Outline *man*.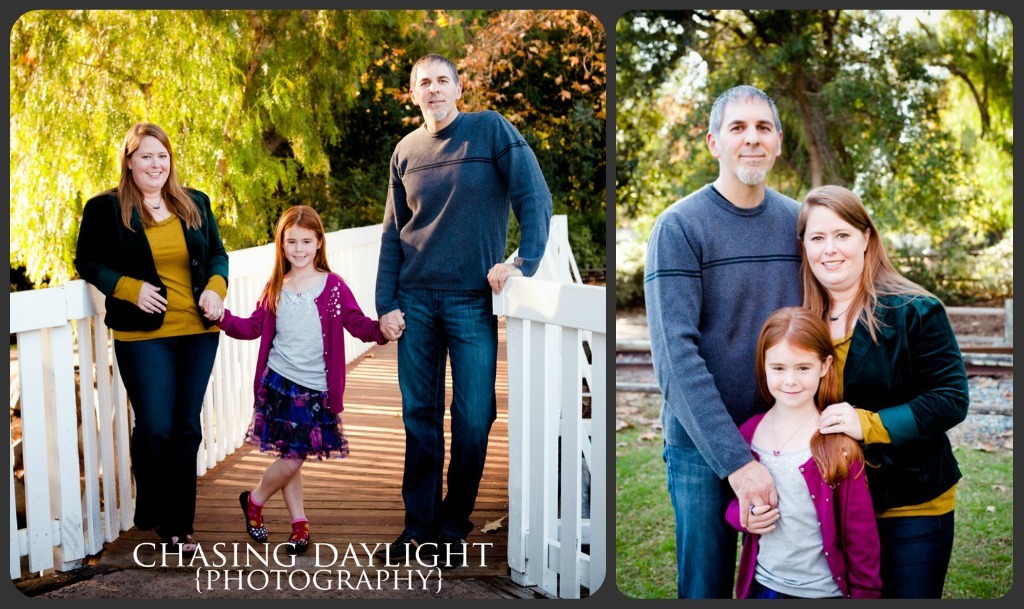
Outline: crop(361, 46, 551, 573).
